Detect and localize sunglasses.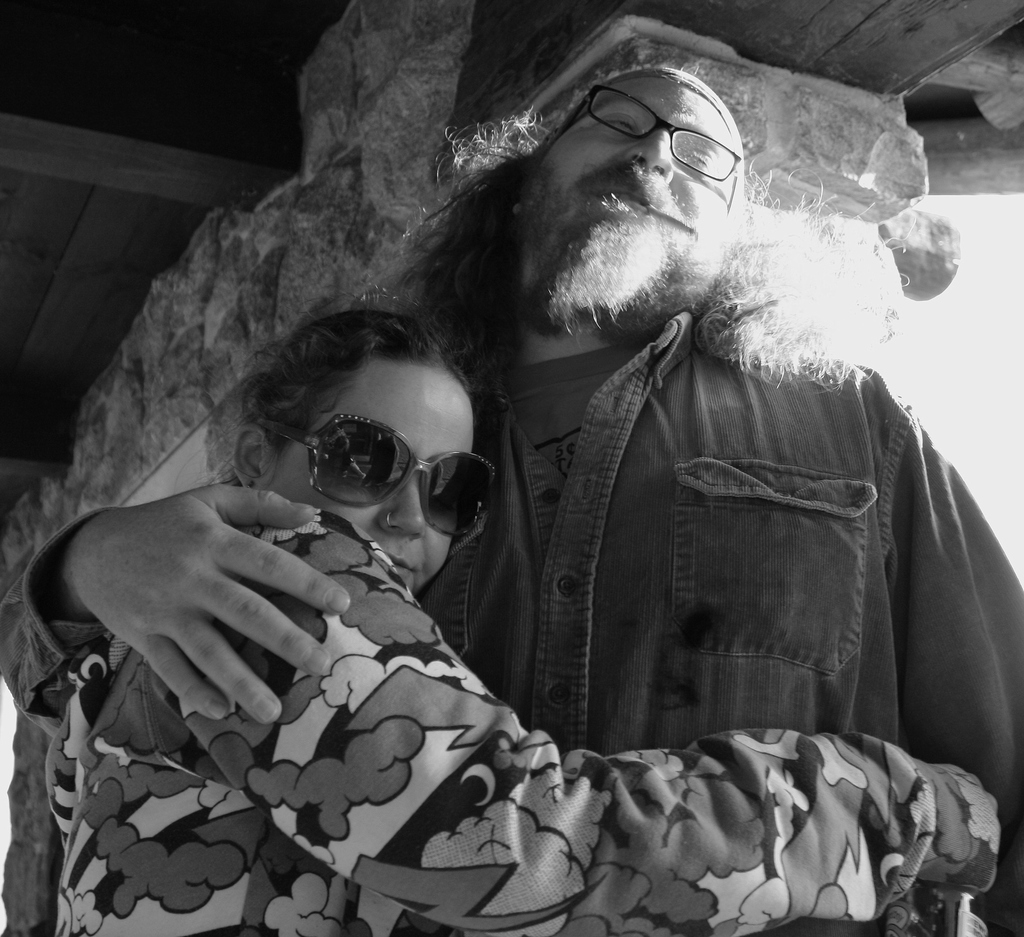
Localized at <bbox>257, 413, 495, 532</bbox>.
